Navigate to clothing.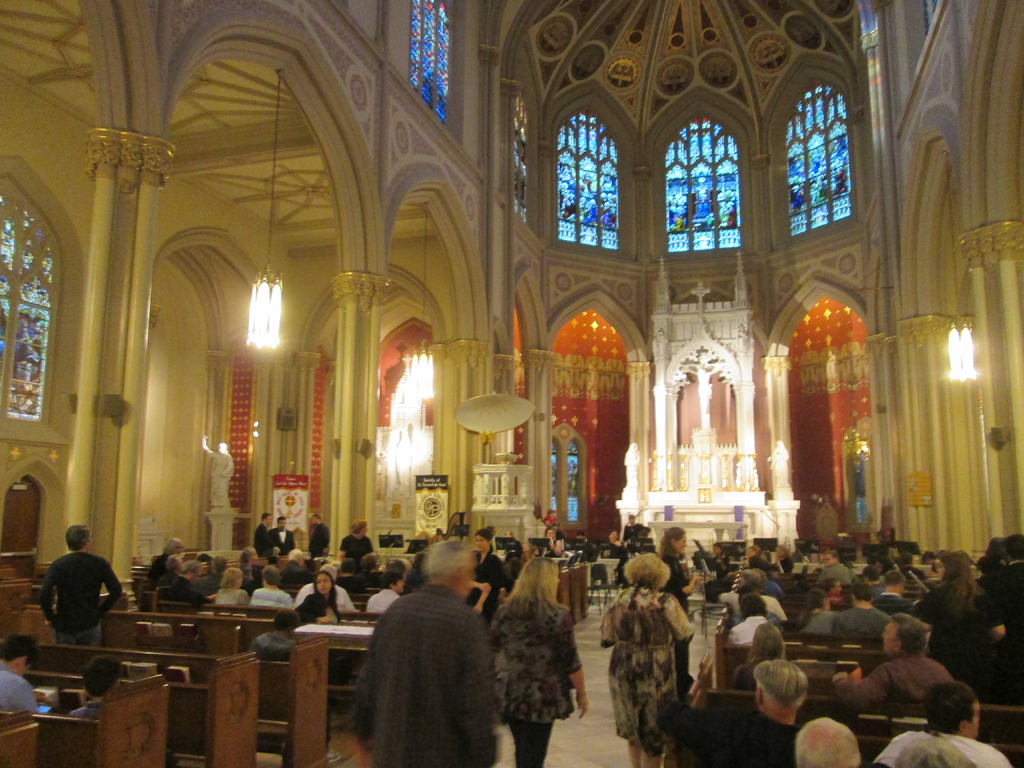
Navigation target: detection(605, 541, 625, 577).
